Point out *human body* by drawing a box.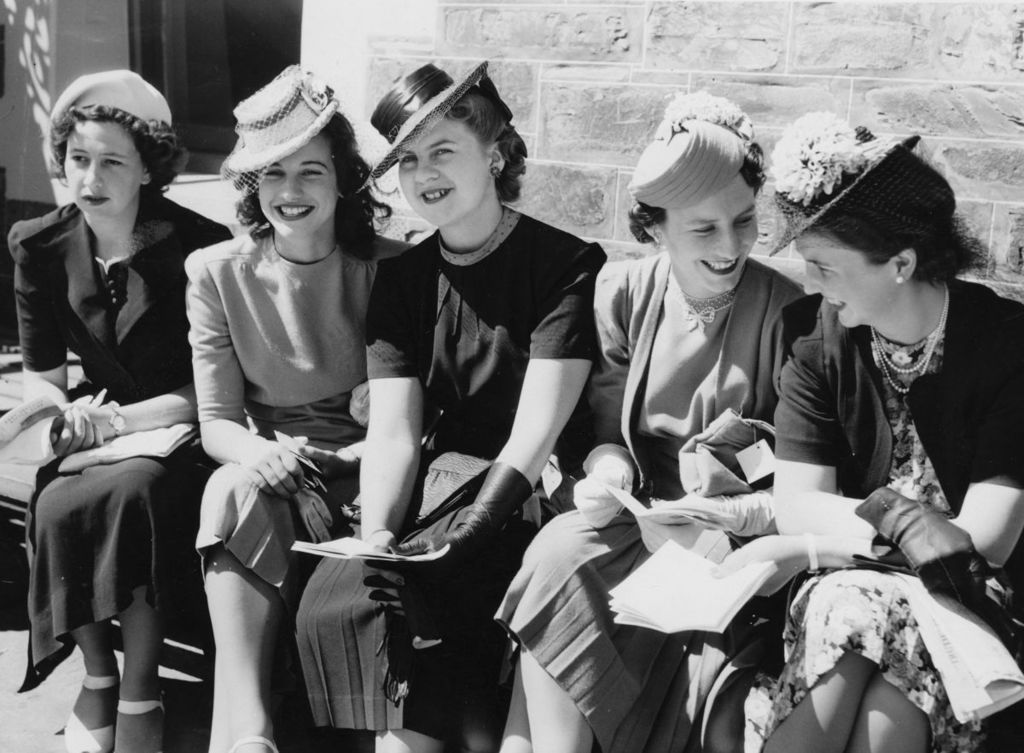
9:71:238:752.
